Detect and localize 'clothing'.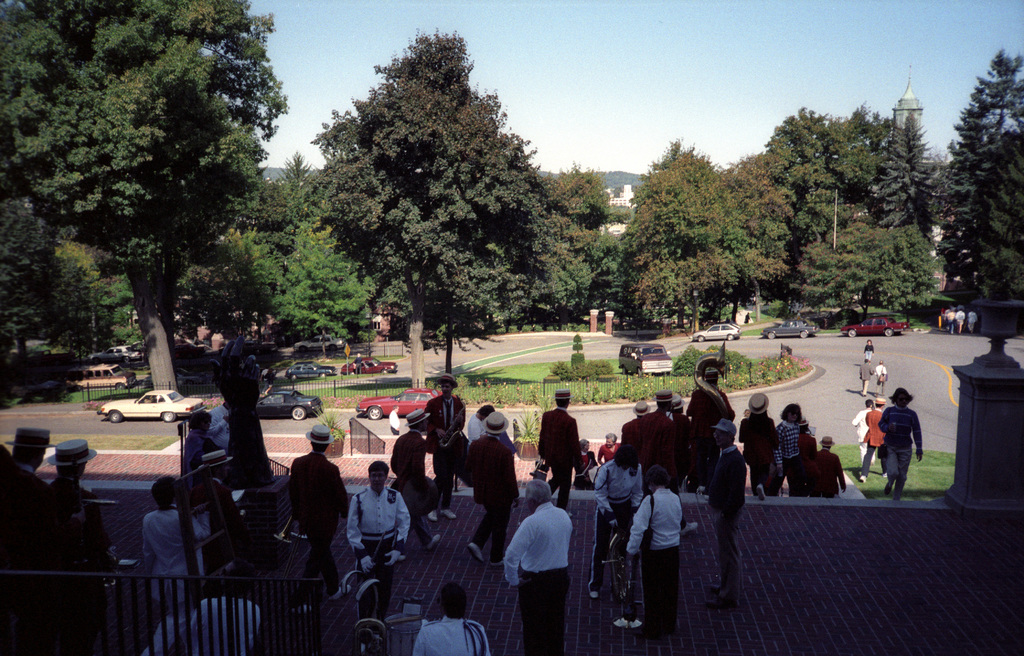
Localized at <region>390, 426, 436, 538</region>.
